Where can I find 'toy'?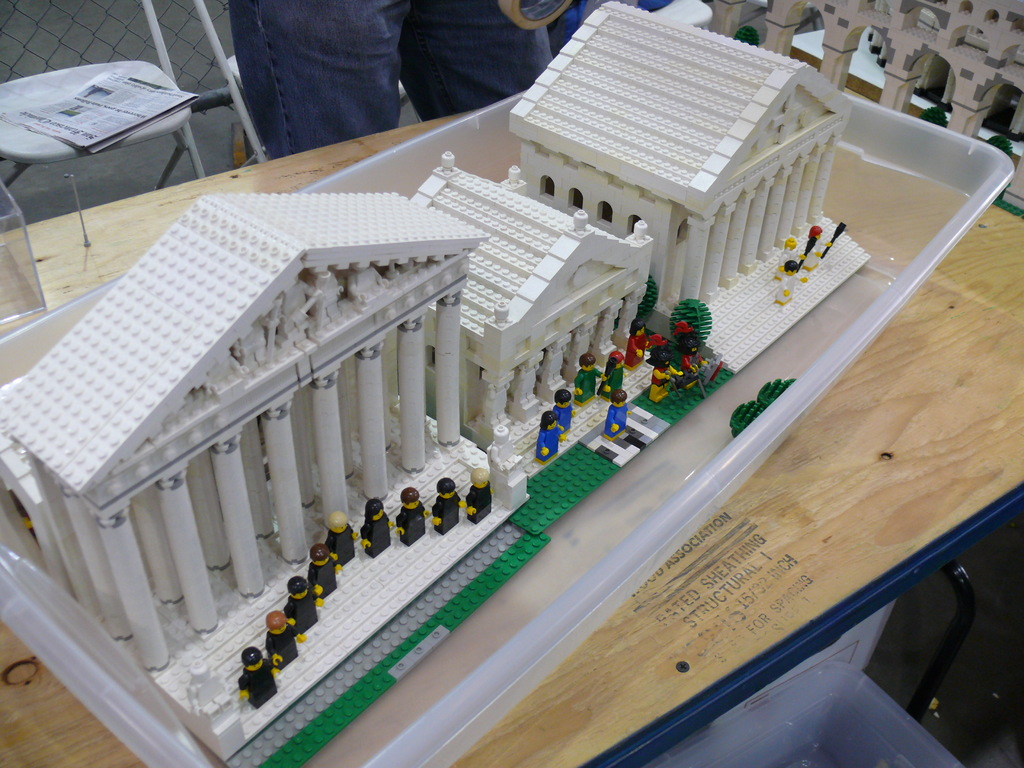
You can find it at box(645, 339, 682, 397).
